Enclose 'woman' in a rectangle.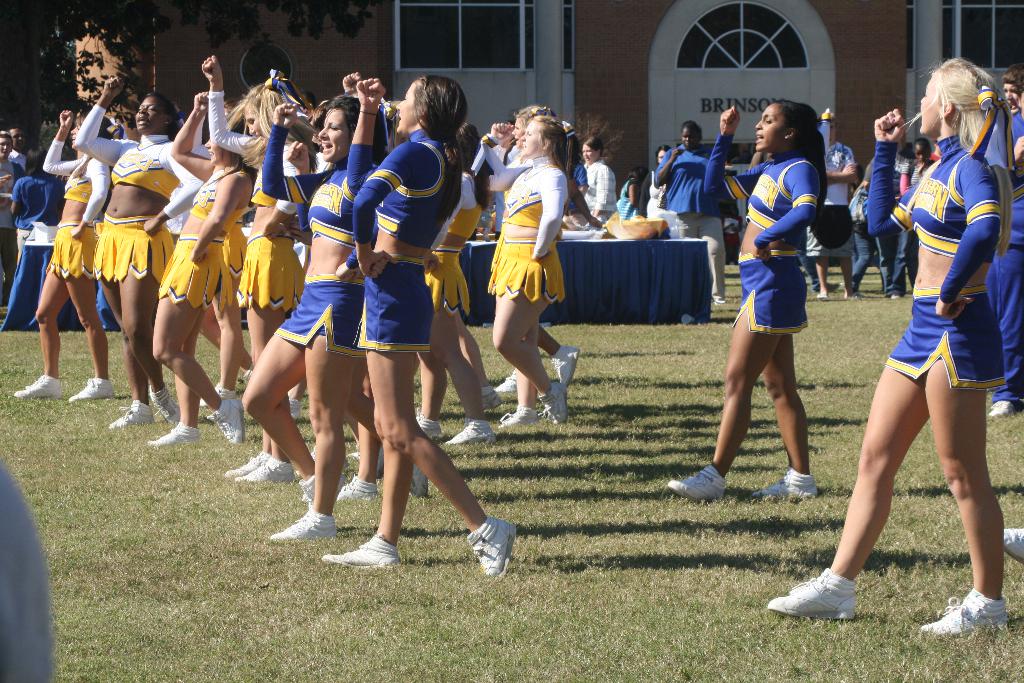
[232, 88, 385, 551].
